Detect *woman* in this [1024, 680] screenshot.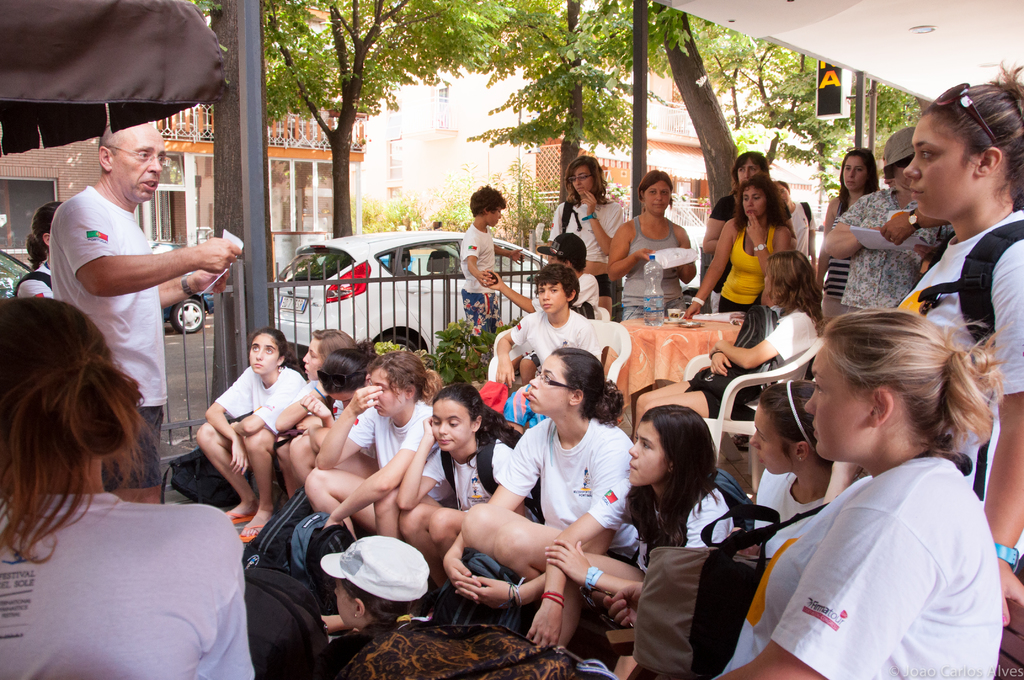
Detection: bbox=[544, 152, 636, 315].
